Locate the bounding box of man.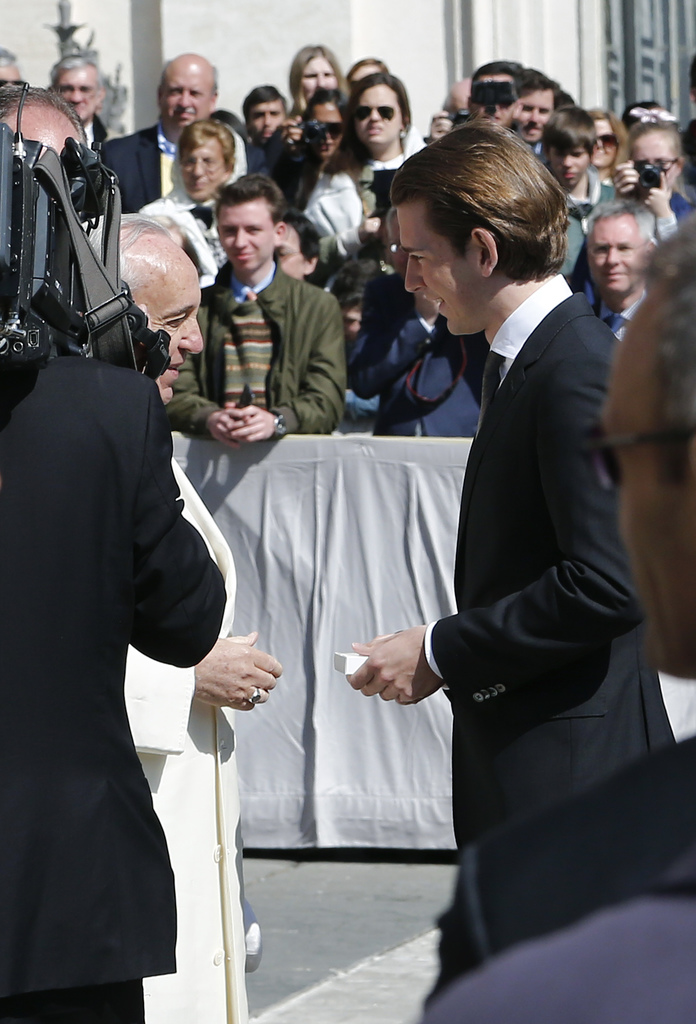
Bounding box: bbox=[516, 56, 563, 159].
